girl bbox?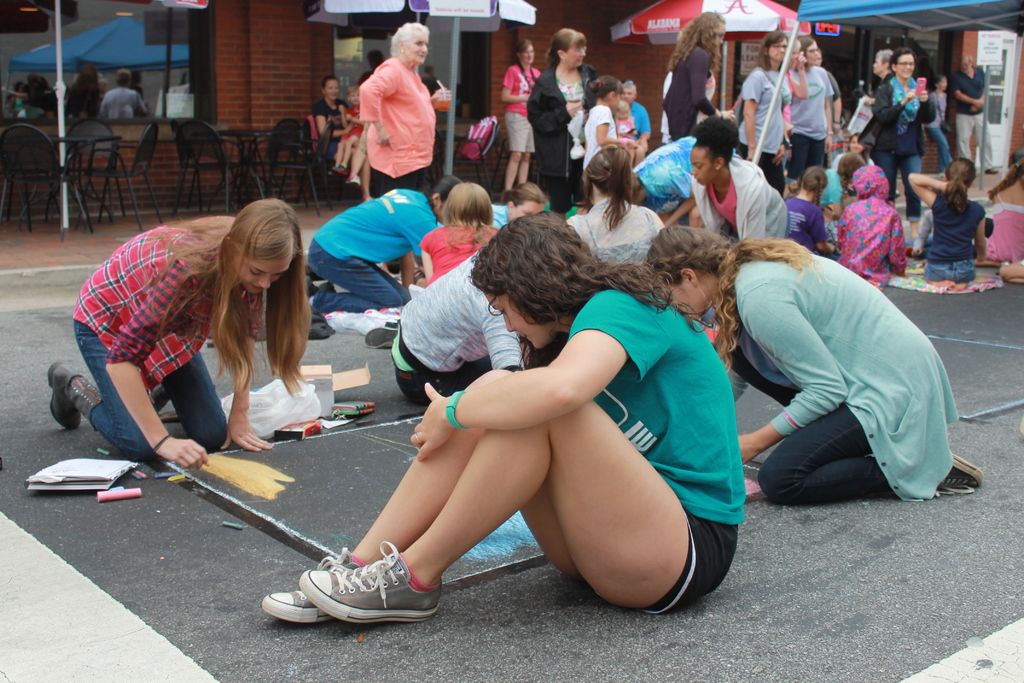
<box>579,75,634,177</box>
